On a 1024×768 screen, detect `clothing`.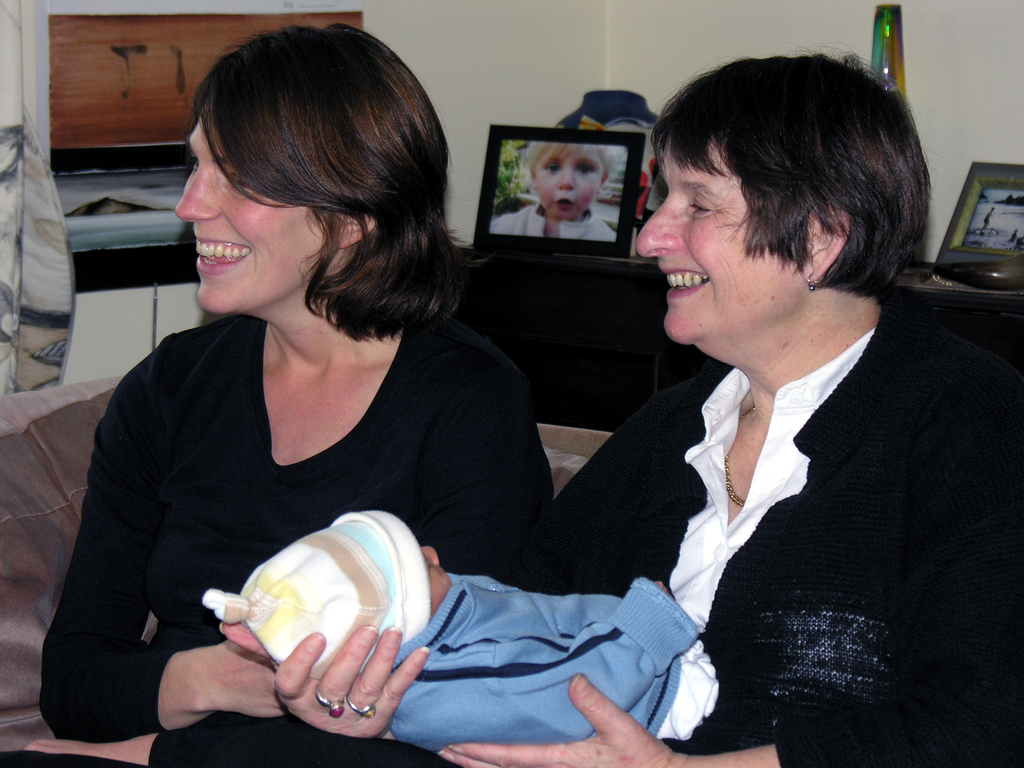
<region>0, 268, 556, 767</region>.
